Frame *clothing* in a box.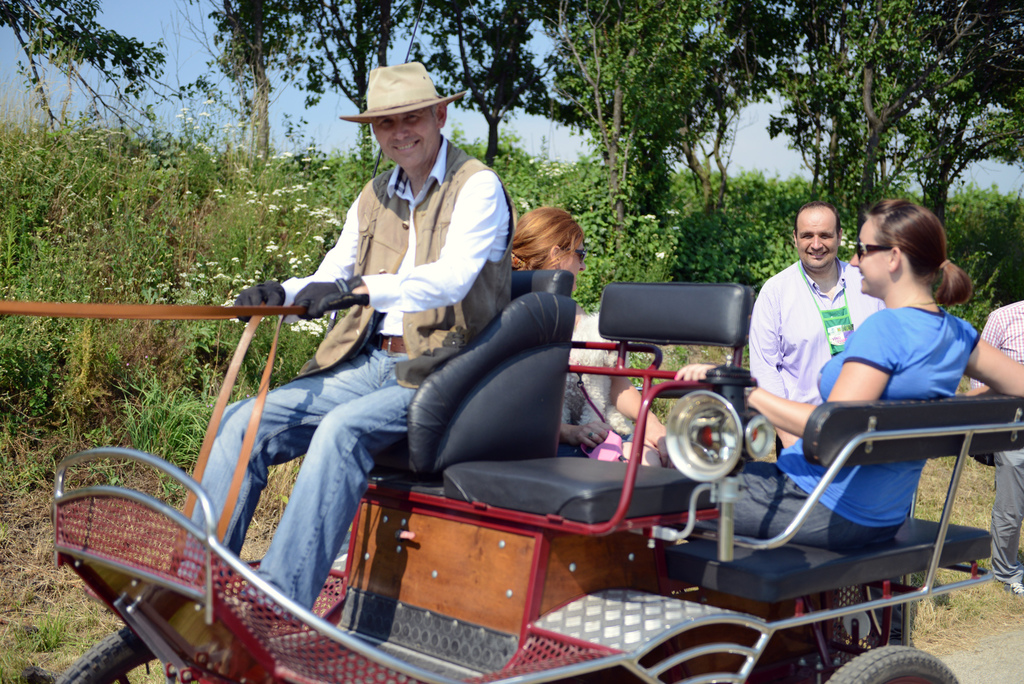
bbox=(745, 256, 886, 461).
